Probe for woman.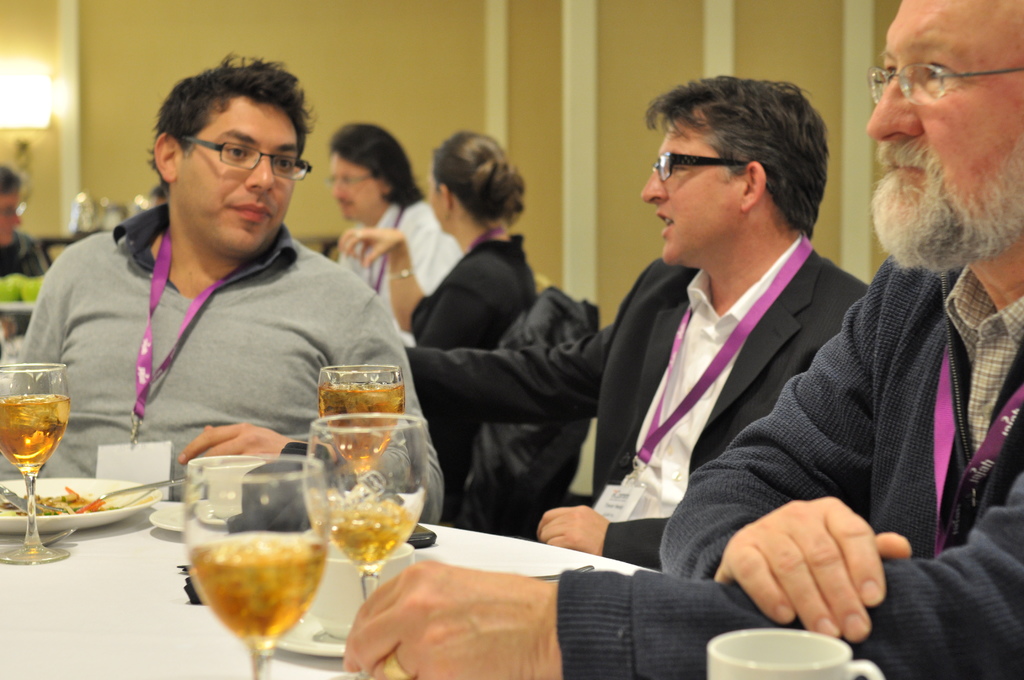
Probe result: 338 132 538 482.
